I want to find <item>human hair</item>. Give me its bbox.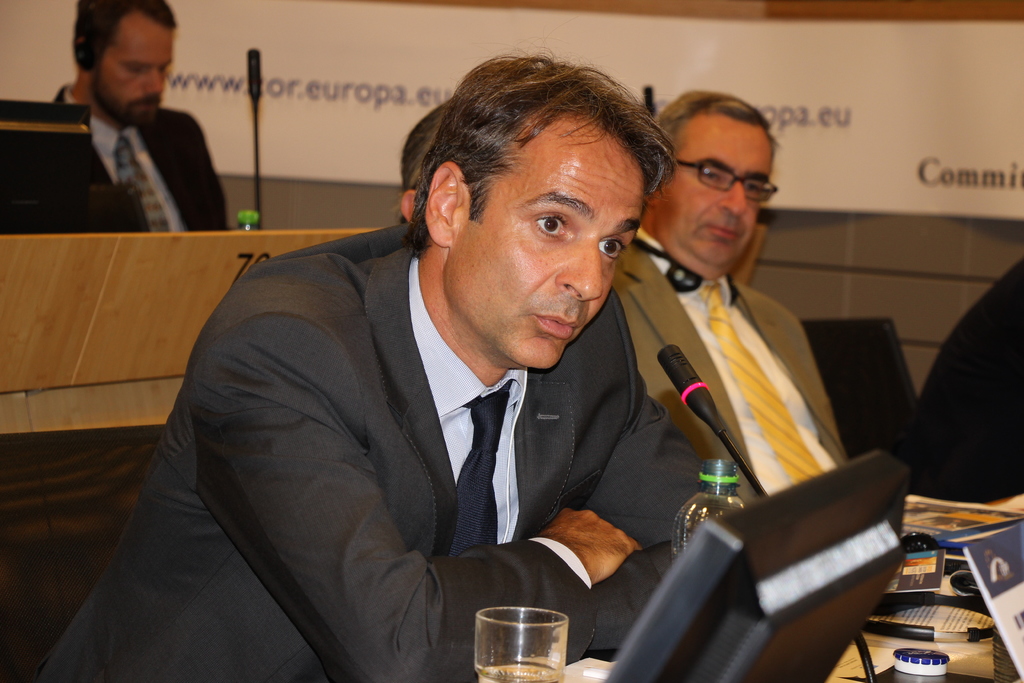
399,47,684,252.
